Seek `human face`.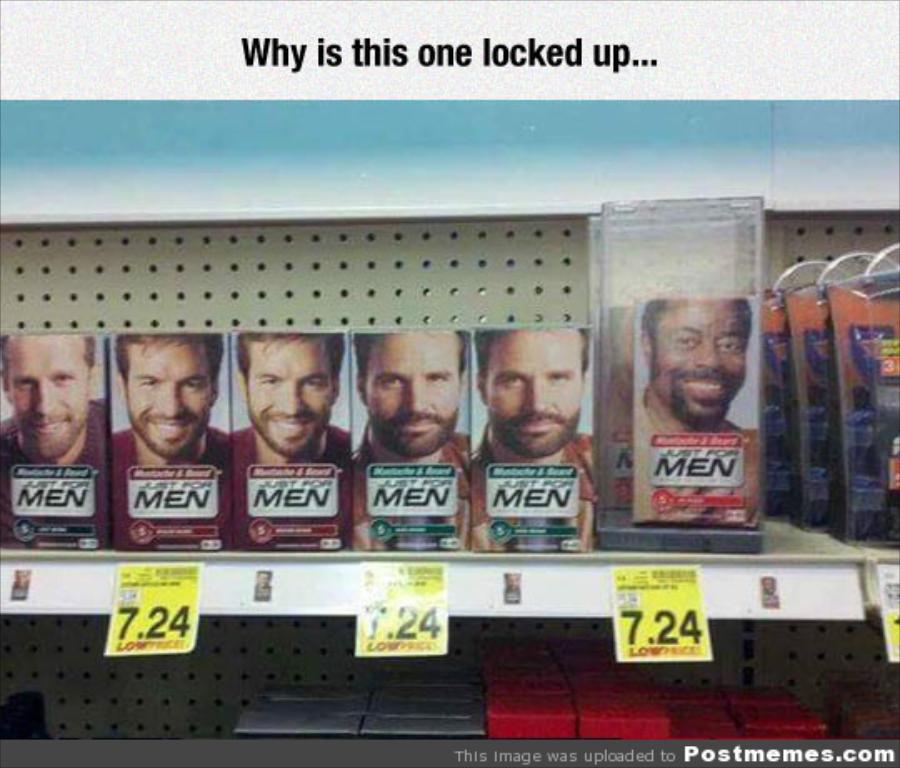
bbox=[0, 328, 87, 461].
